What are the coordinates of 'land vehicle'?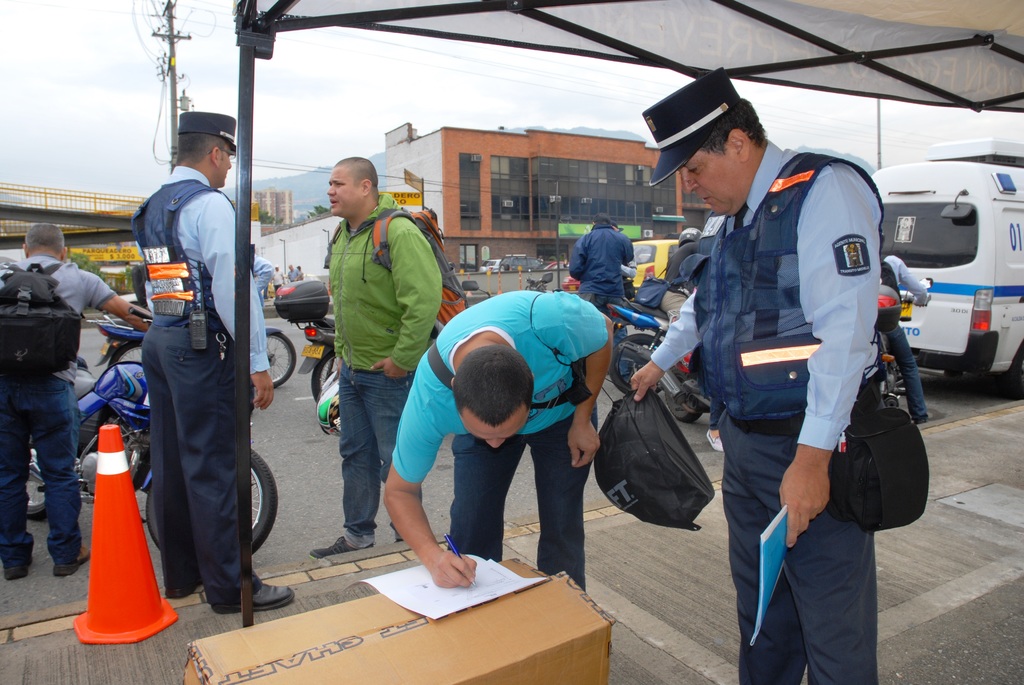
{"x1": 81, "y1": 313, "x2": 299, "y2": 389}.
